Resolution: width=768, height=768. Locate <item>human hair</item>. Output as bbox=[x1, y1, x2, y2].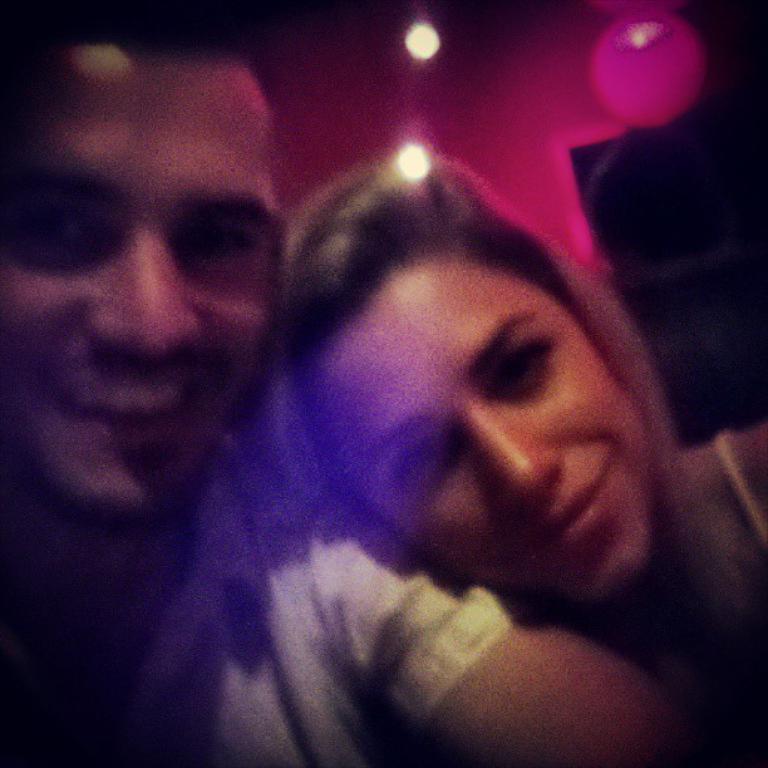
bbox=[232, 139, 696, 530].
